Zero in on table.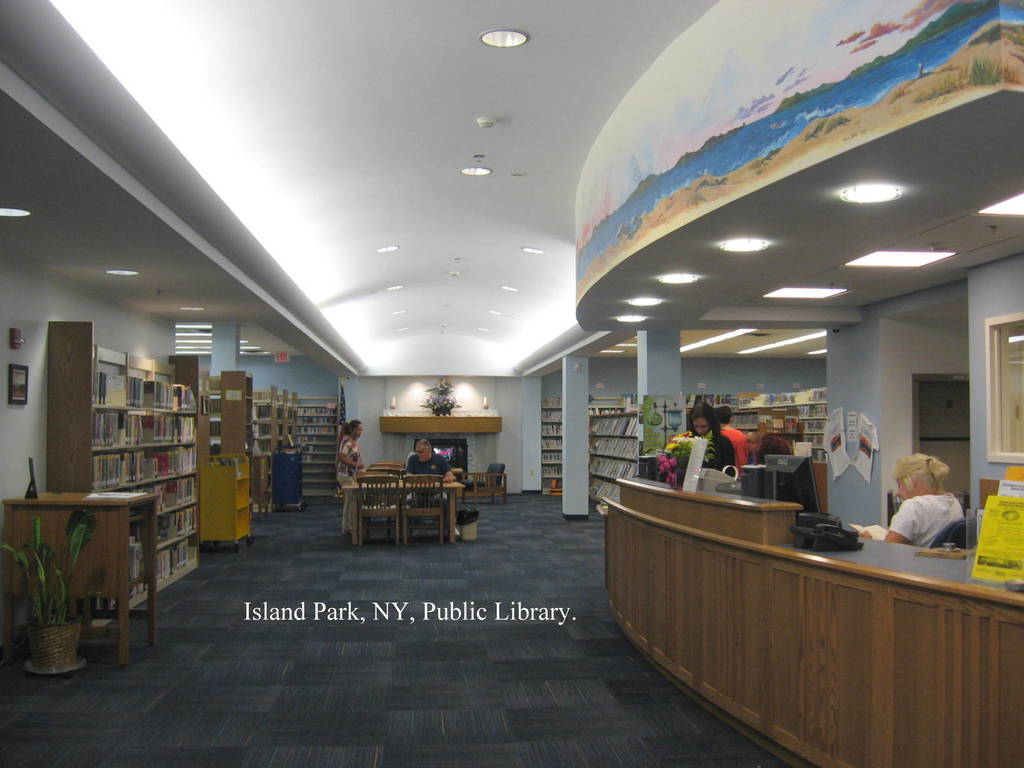
Zeroed in: 340 480 463 543.
